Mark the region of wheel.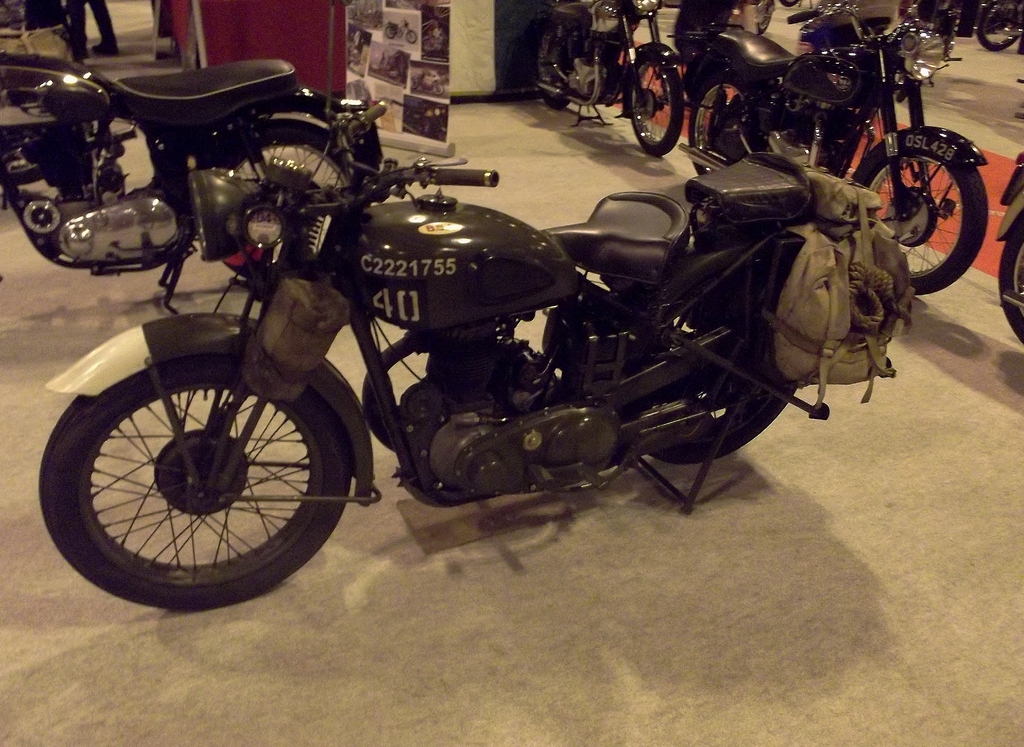
Region: 620:261:796:465.
